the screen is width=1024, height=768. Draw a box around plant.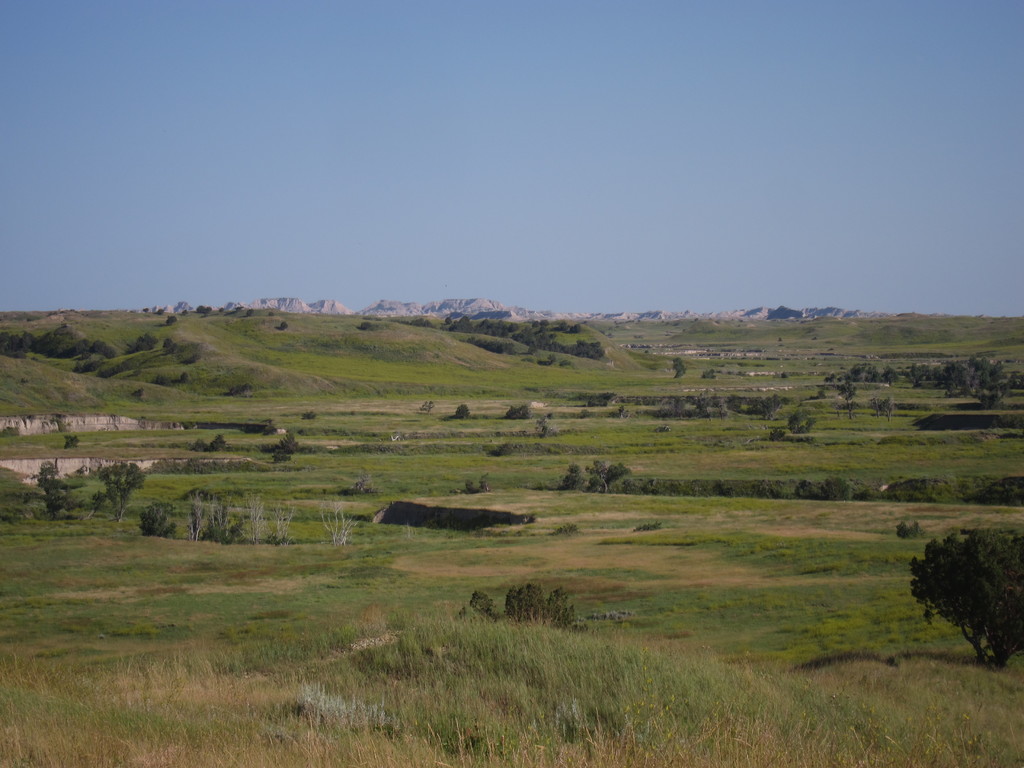
559,455,589,503.
